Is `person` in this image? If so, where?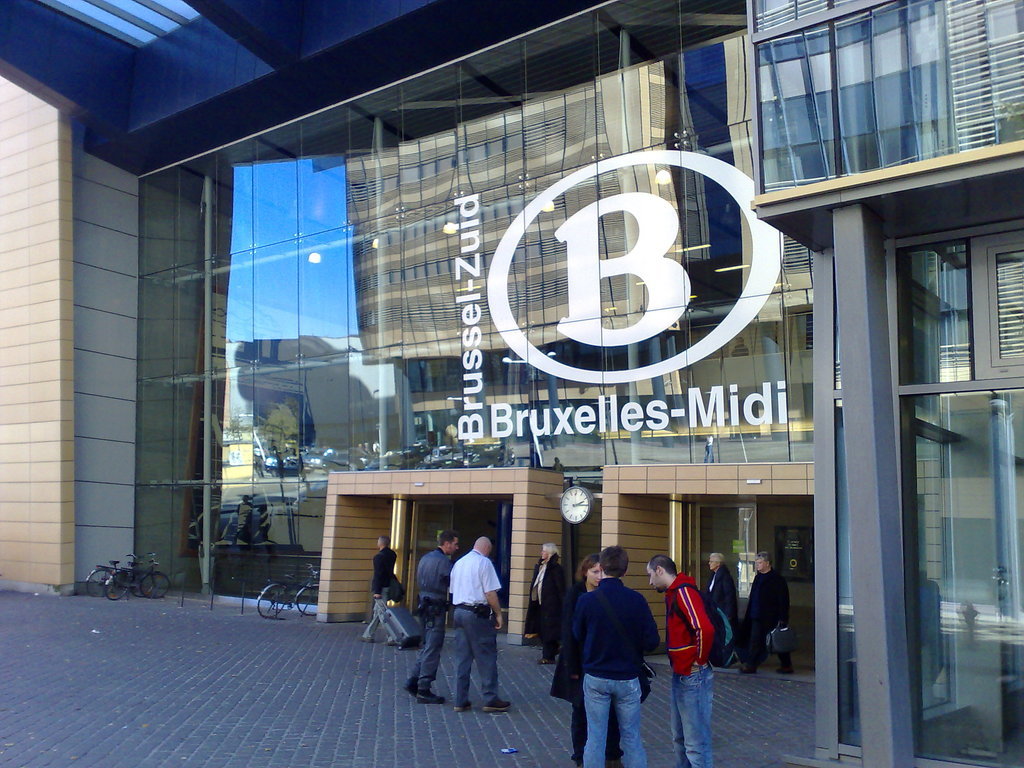
Yes, at bbox=[522, 542, 563, 666].
